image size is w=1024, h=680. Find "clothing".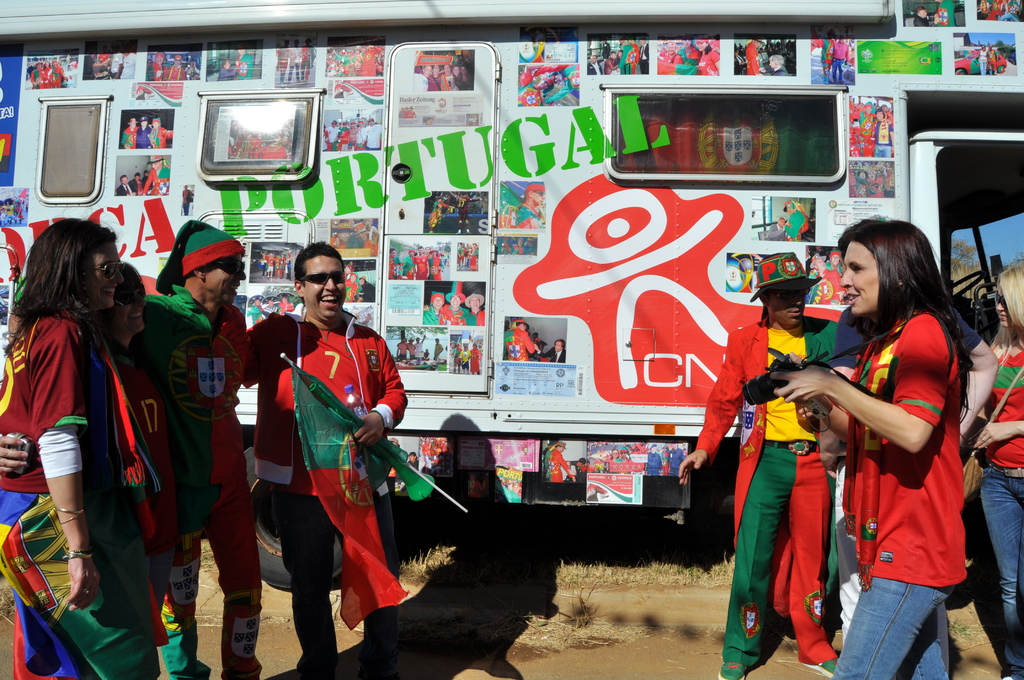
detection(680, 314, 851, 679).
